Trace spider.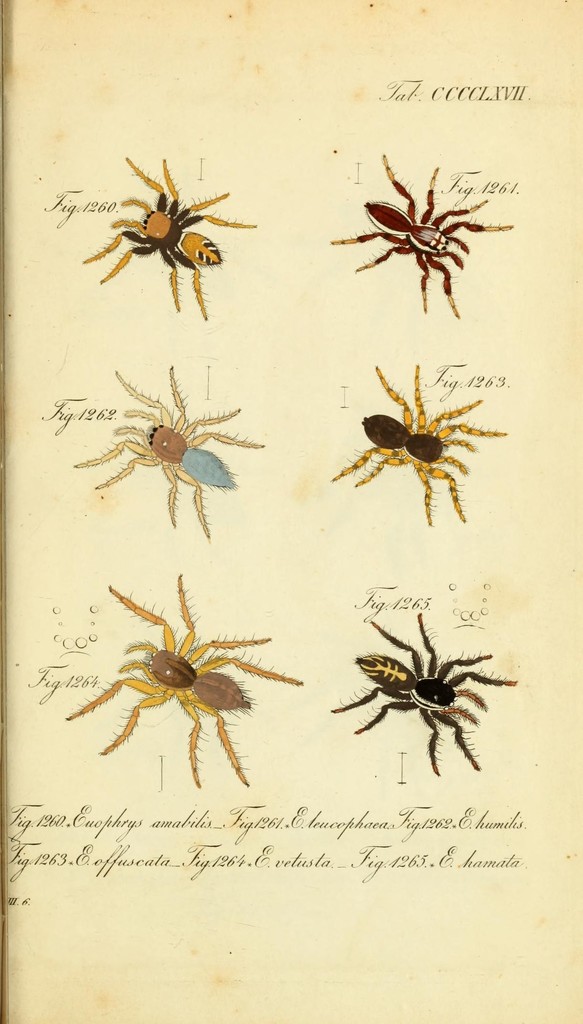
Traced to select_region(328, 154, 508, 311).
